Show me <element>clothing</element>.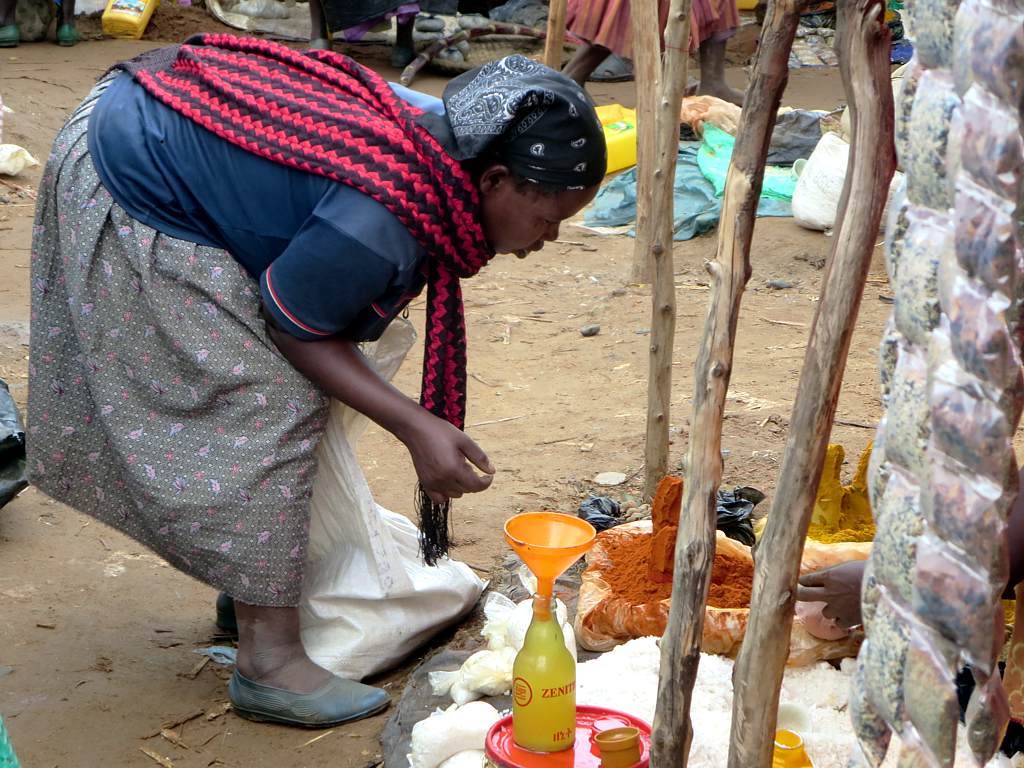
<element>clothing</element> is here: BBox(299, 0, 441, 40).
